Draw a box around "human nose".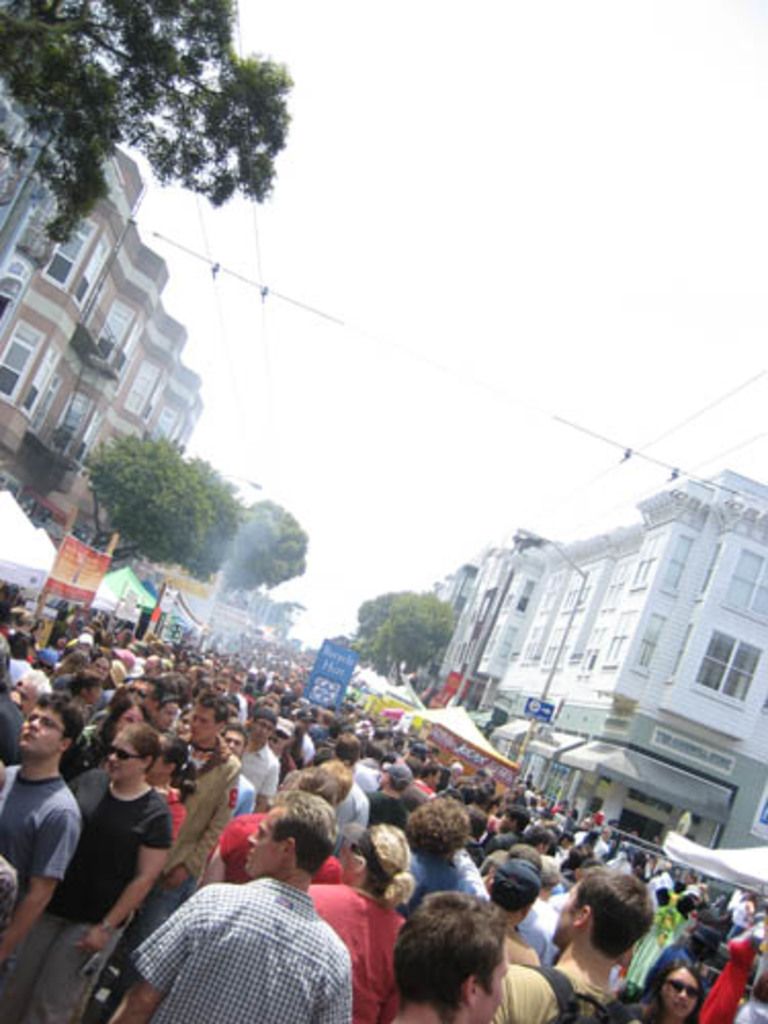
box=[248, 834, 262, 842].
